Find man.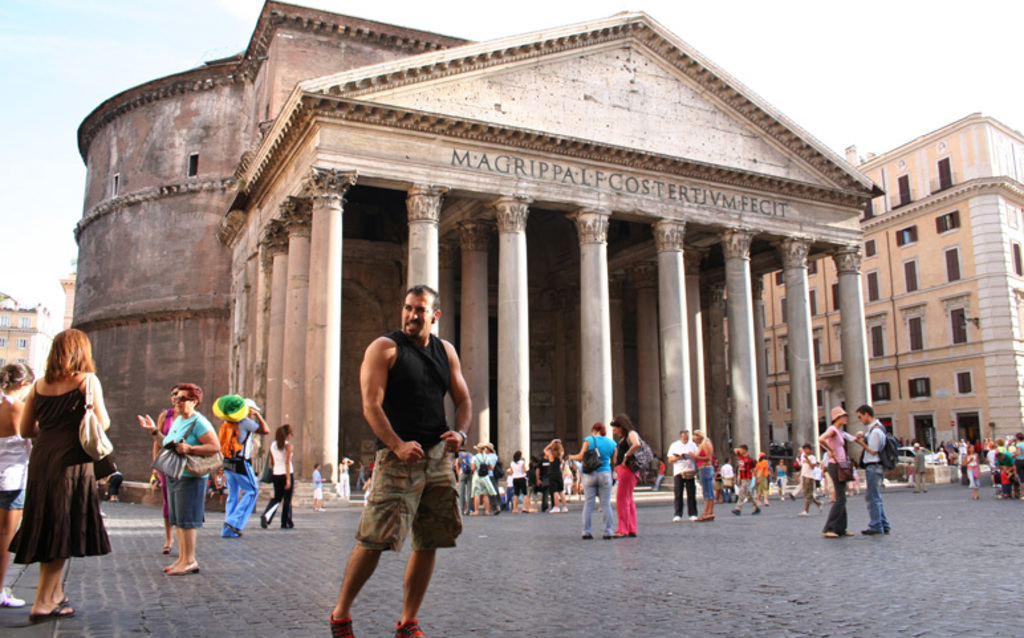
x1=340, y1=280, x2=472, y2=613.
